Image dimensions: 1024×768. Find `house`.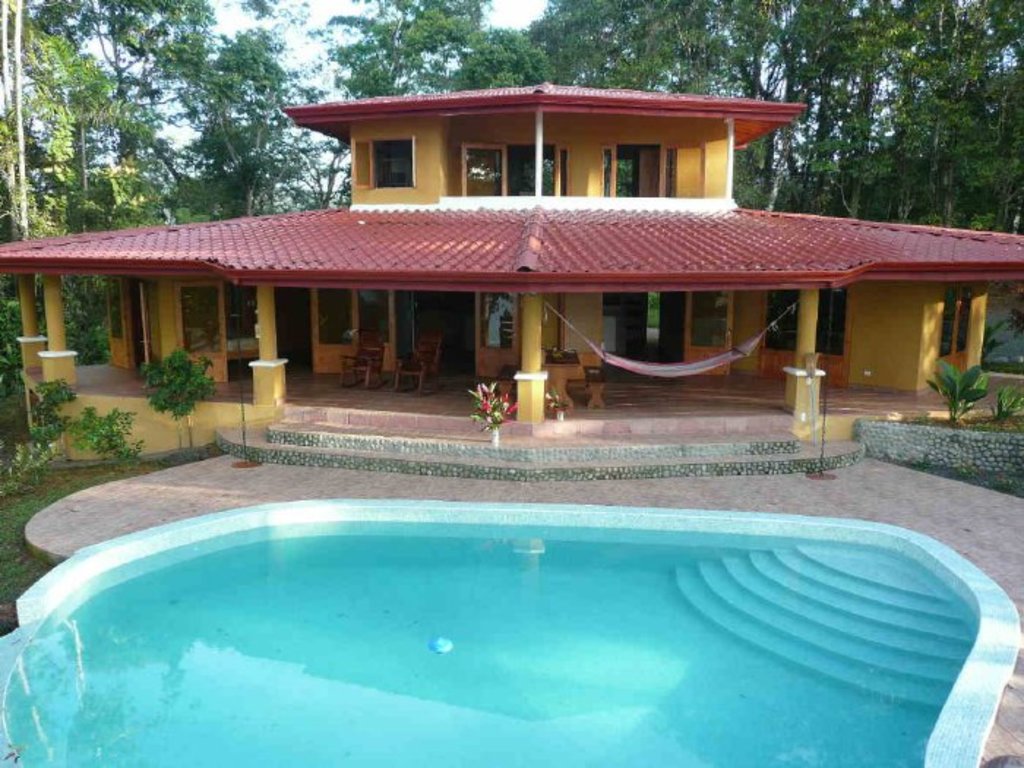
(x1=0, y1=80, x2=1023, y2=480).
